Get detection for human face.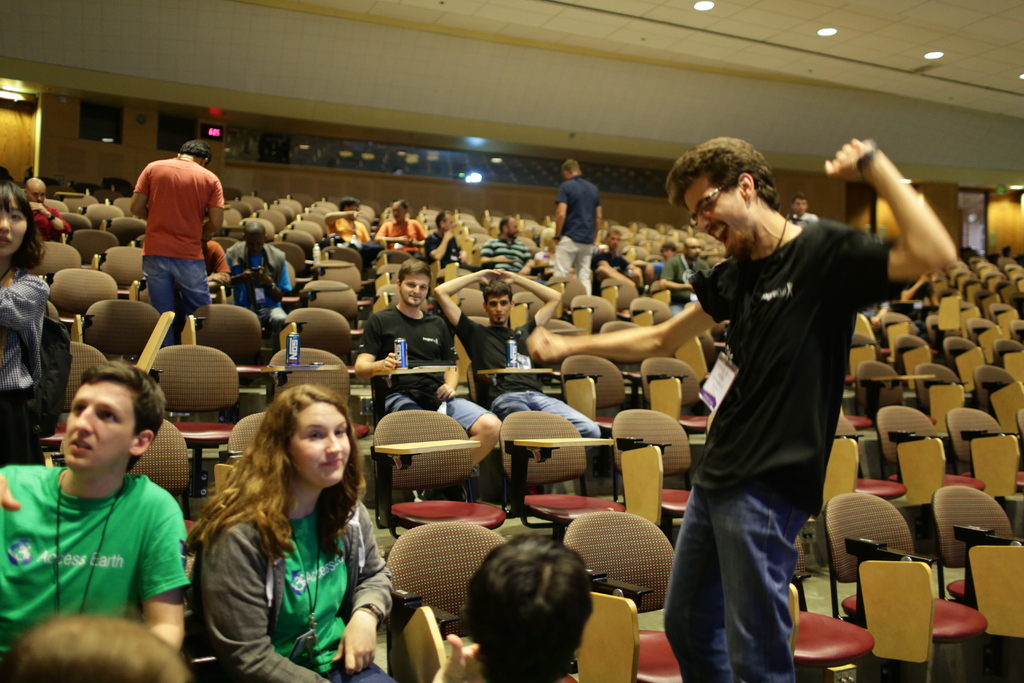
Detection: 400/277/428/309.
